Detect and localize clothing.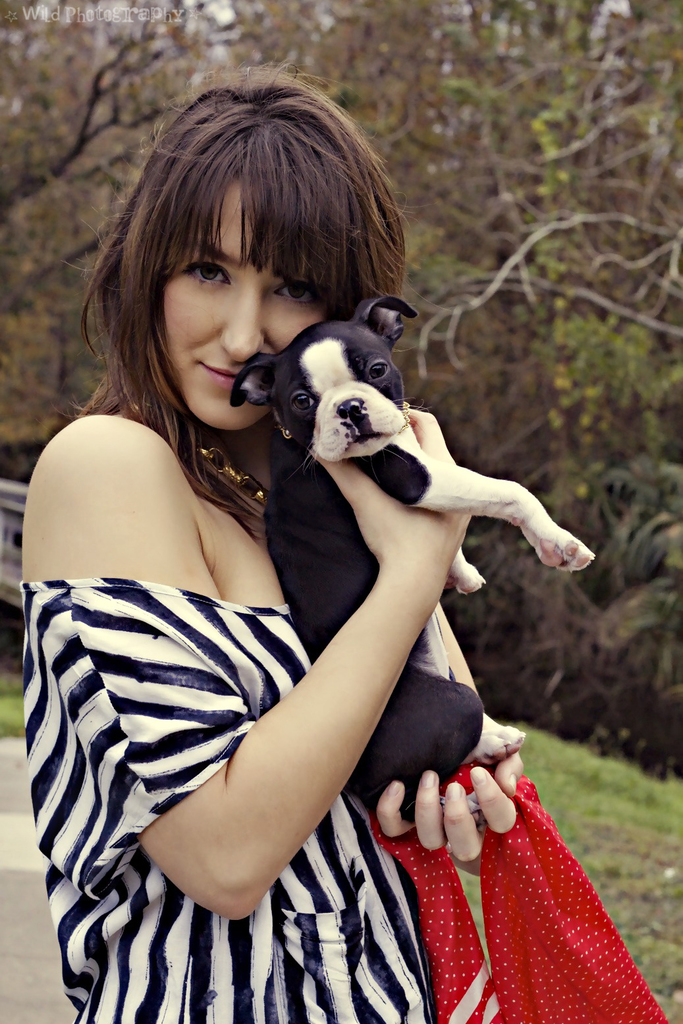
Localized at locate(24, 585, 461, 1023).
